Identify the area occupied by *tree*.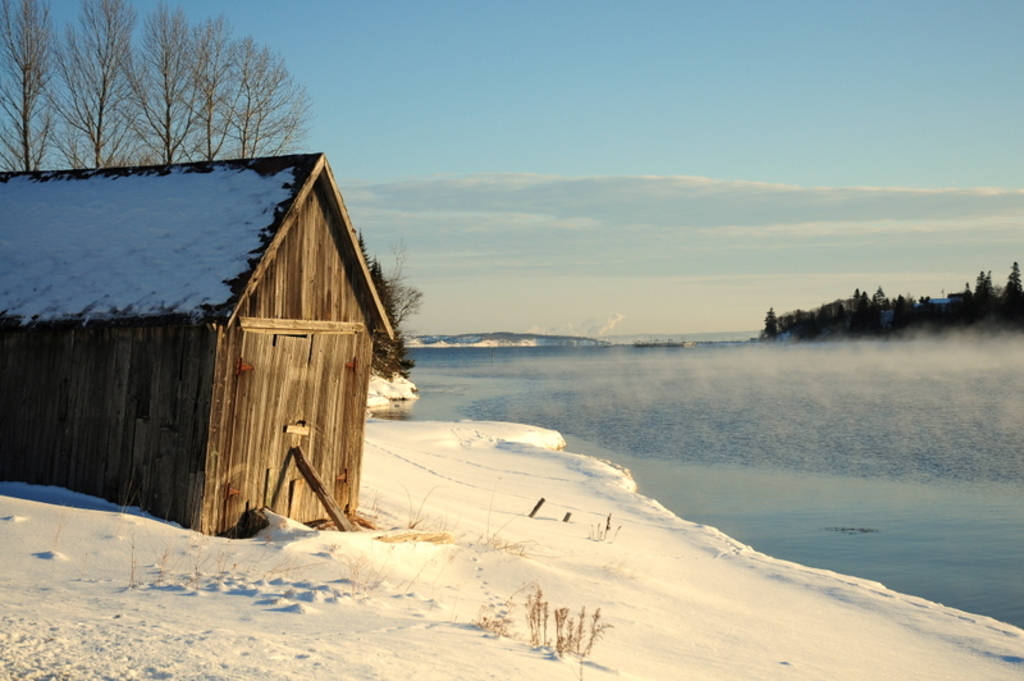
Area: bbox=[760, 303, 783, 349].
